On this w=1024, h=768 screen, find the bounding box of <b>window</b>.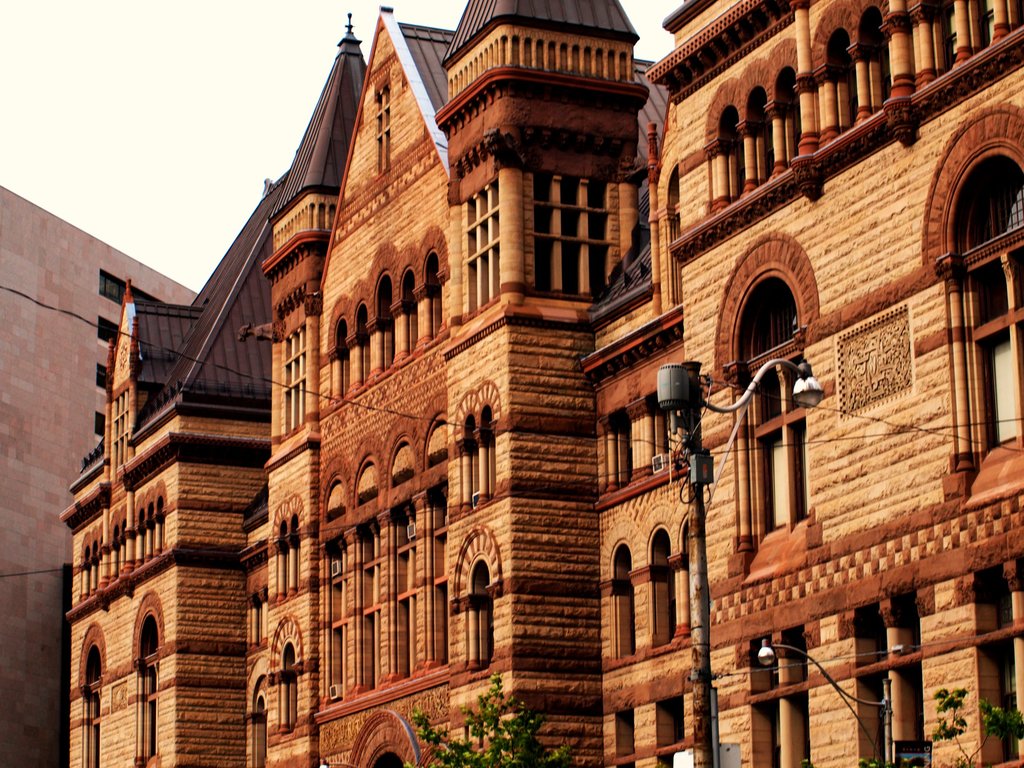
Bounding box: select_region(667, 158, 685, 309).
